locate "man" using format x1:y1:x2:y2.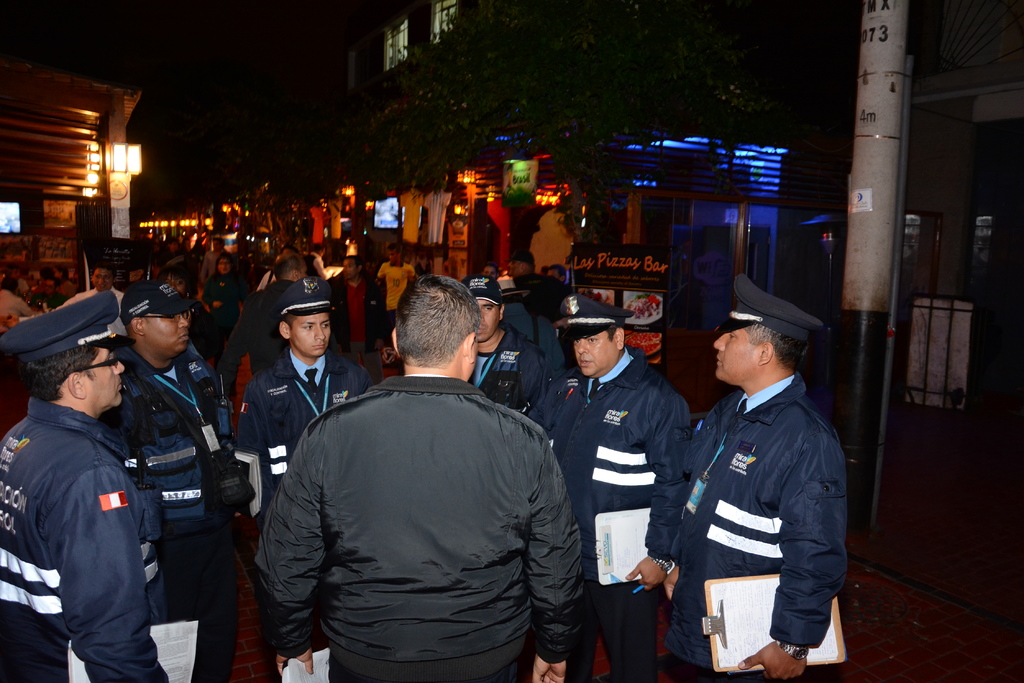
663:272:848:682.
